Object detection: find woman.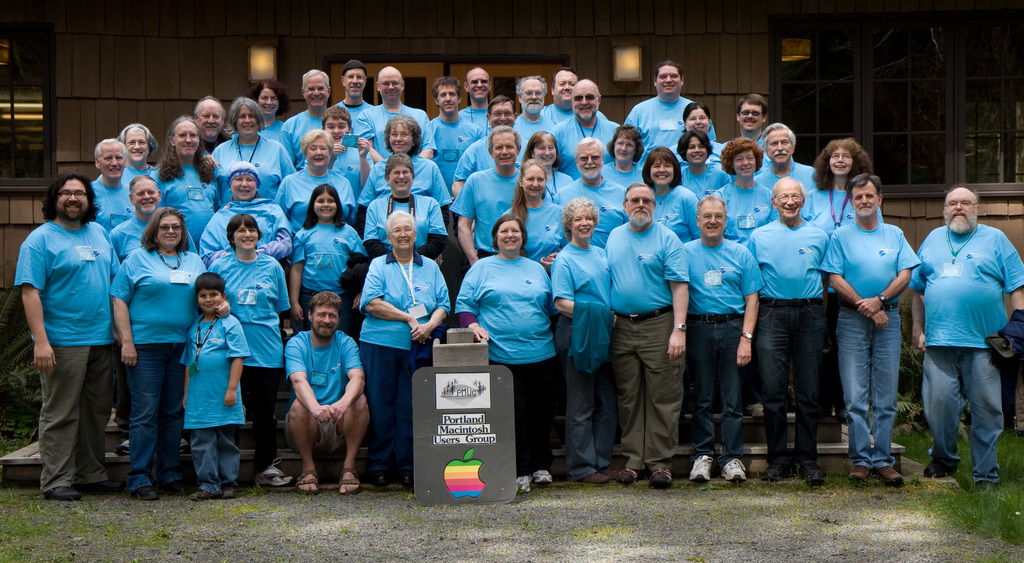
x1=109 y1=211 x2=230 y2=505.
